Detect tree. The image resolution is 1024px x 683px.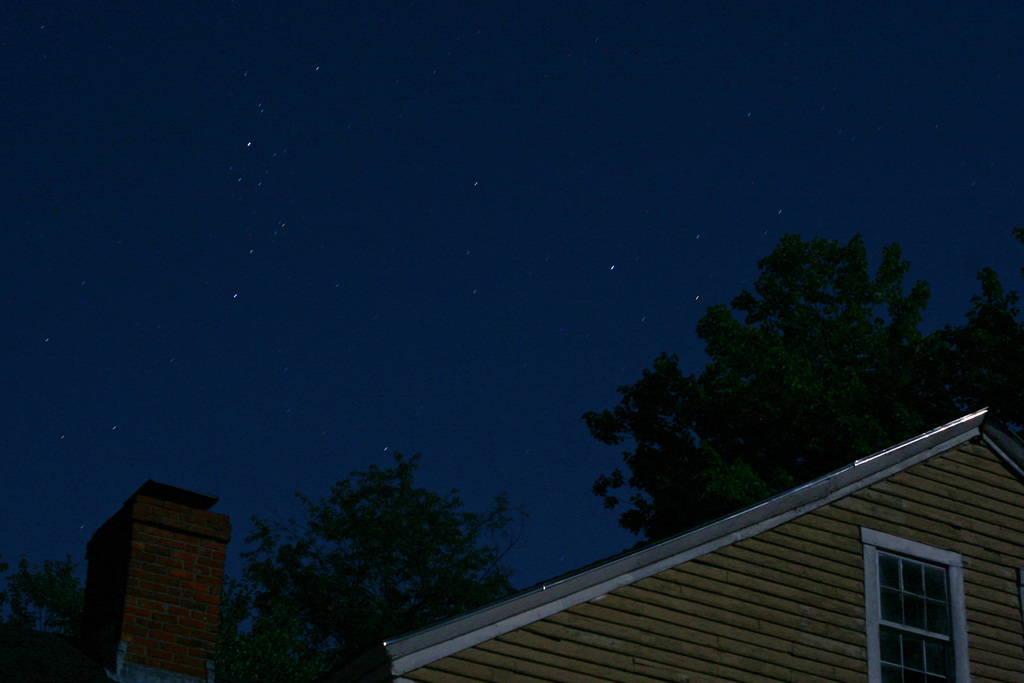
BBox(235, 443, 530, 682).
